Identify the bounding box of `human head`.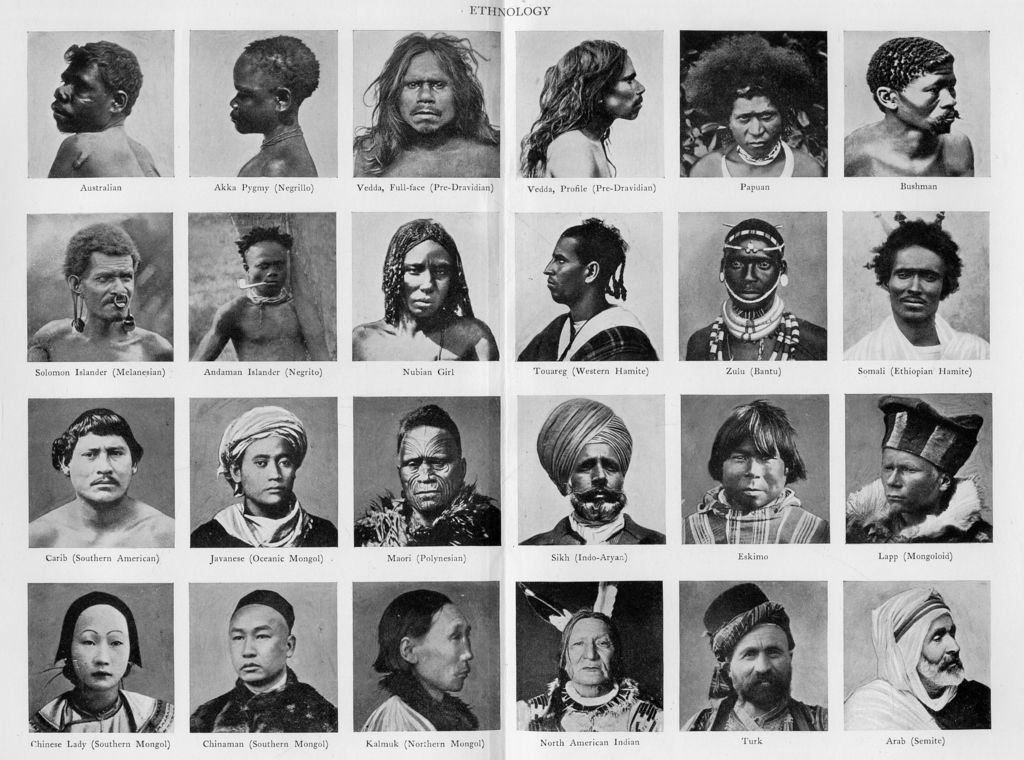
x1=560 y1=610 x2=623 y2=686.
